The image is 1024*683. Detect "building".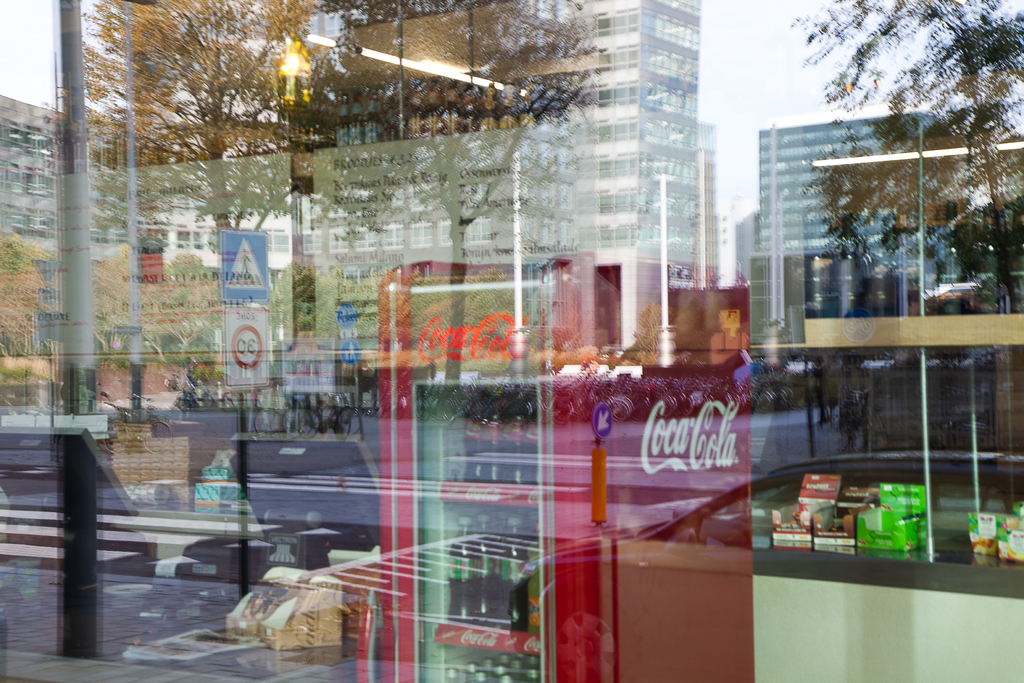
Detection: 735 86 1023 506.
